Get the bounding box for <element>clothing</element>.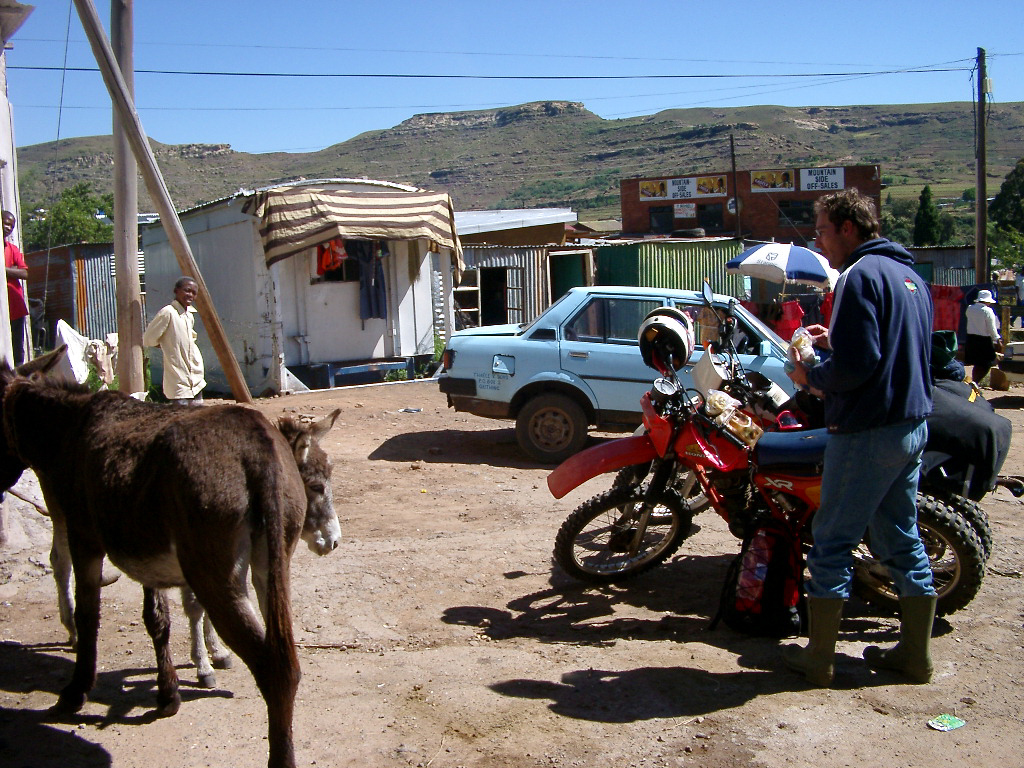
(696, 305, 726, 349).
